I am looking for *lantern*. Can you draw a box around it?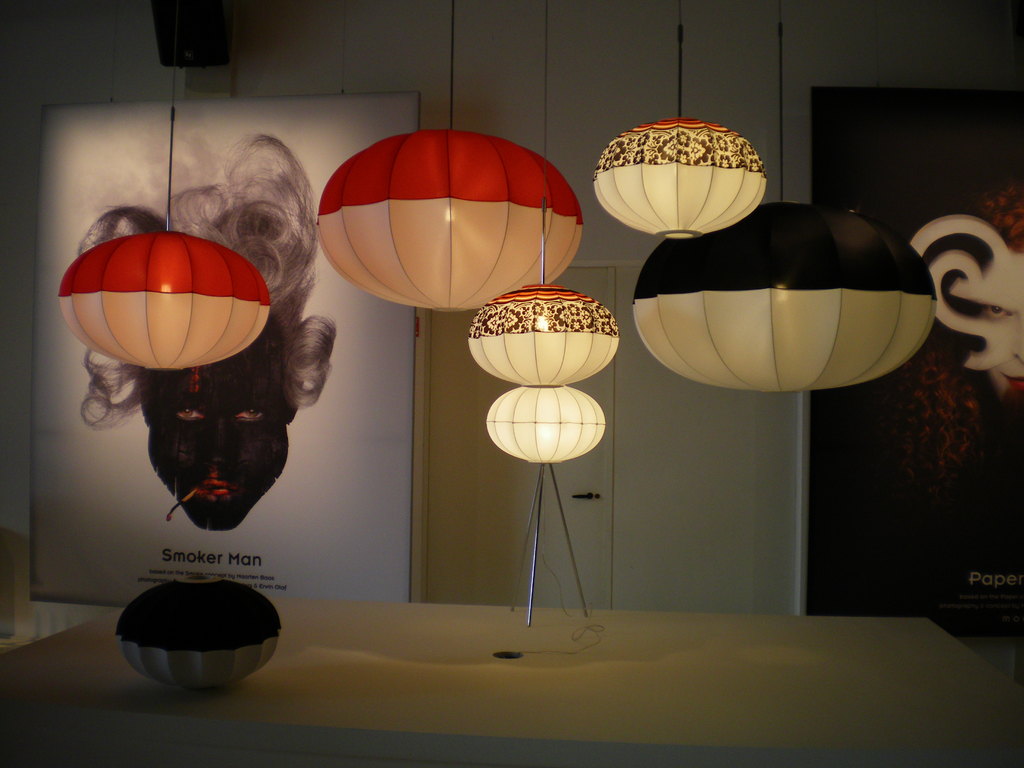
Sure, the bounding box is region(317, 125, 584, 317).
